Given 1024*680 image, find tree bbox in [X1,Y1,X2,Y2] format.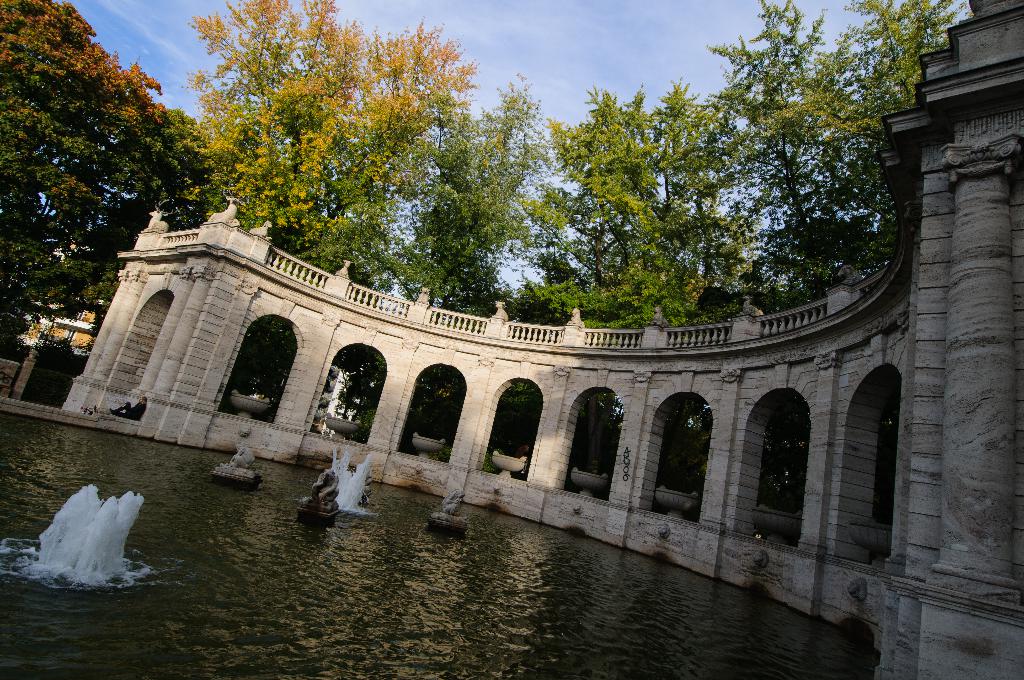
[8,11,197,320].
